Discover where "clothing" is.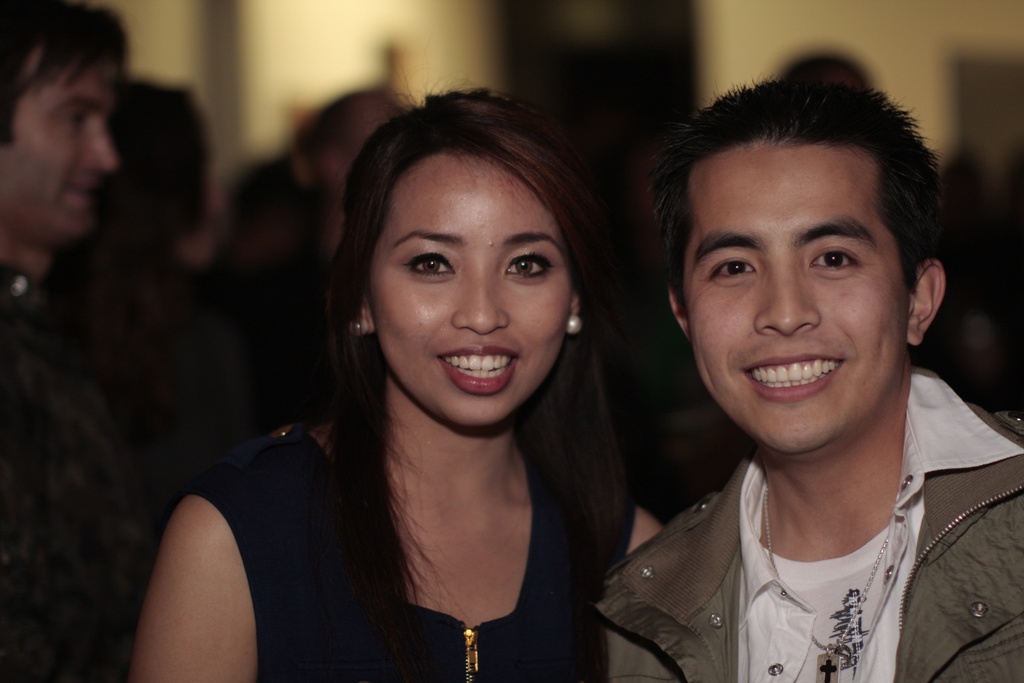
Discovered at x1=591, y1=361, x2=1020, y2=682.
